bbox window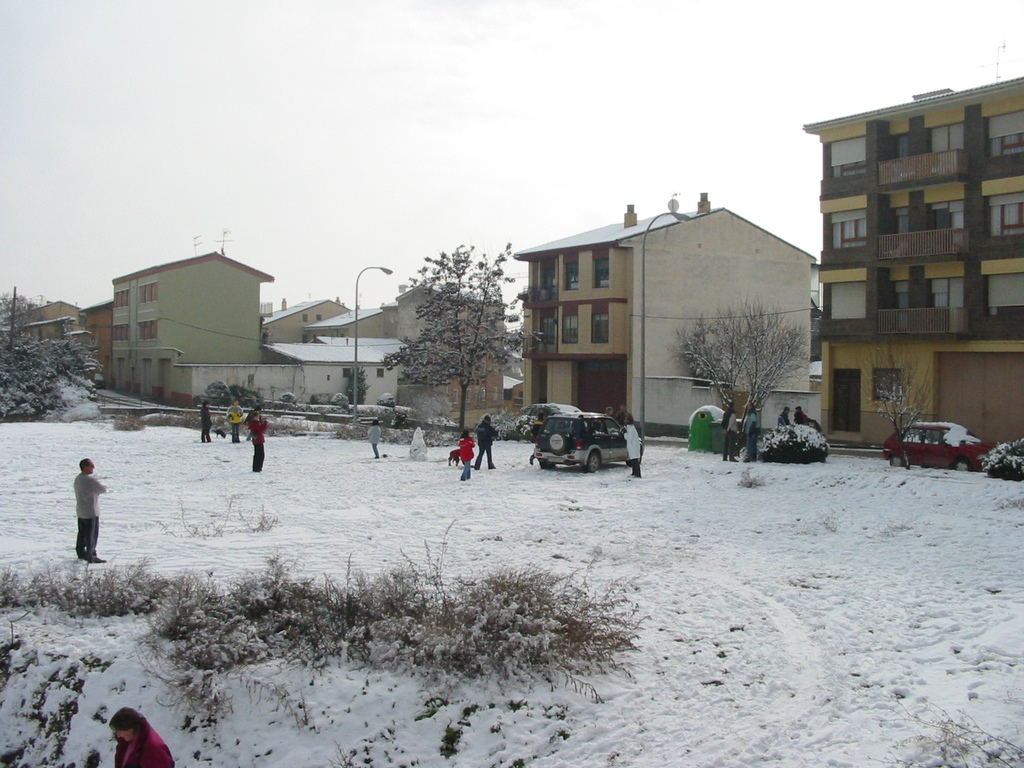
[138, 320, 156, 339]
